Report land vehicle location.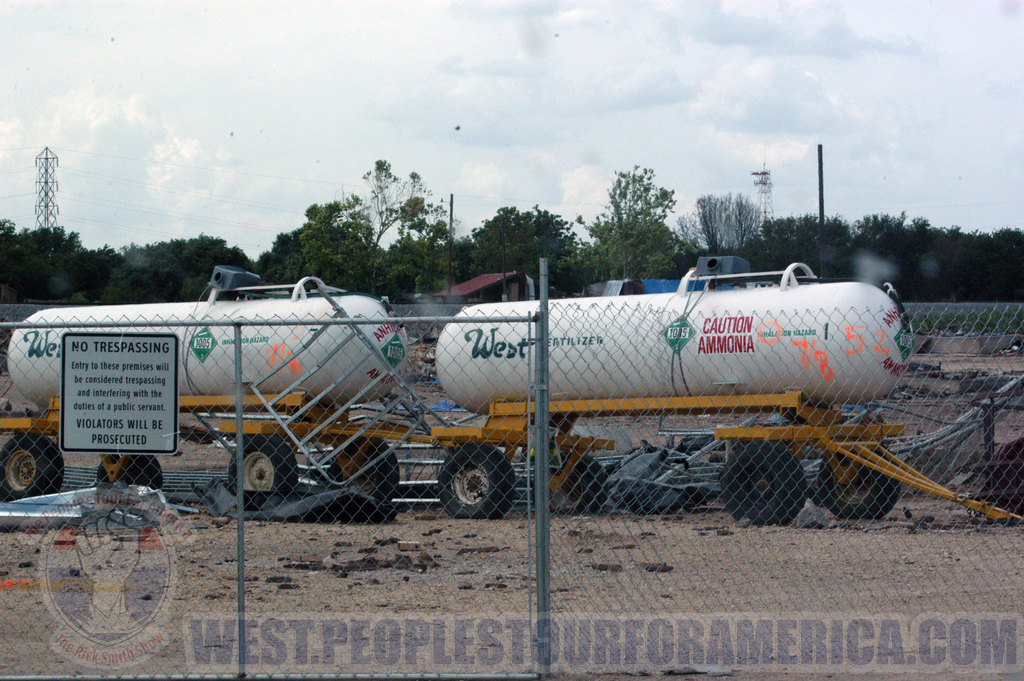
Report: 33:243:955:531.
